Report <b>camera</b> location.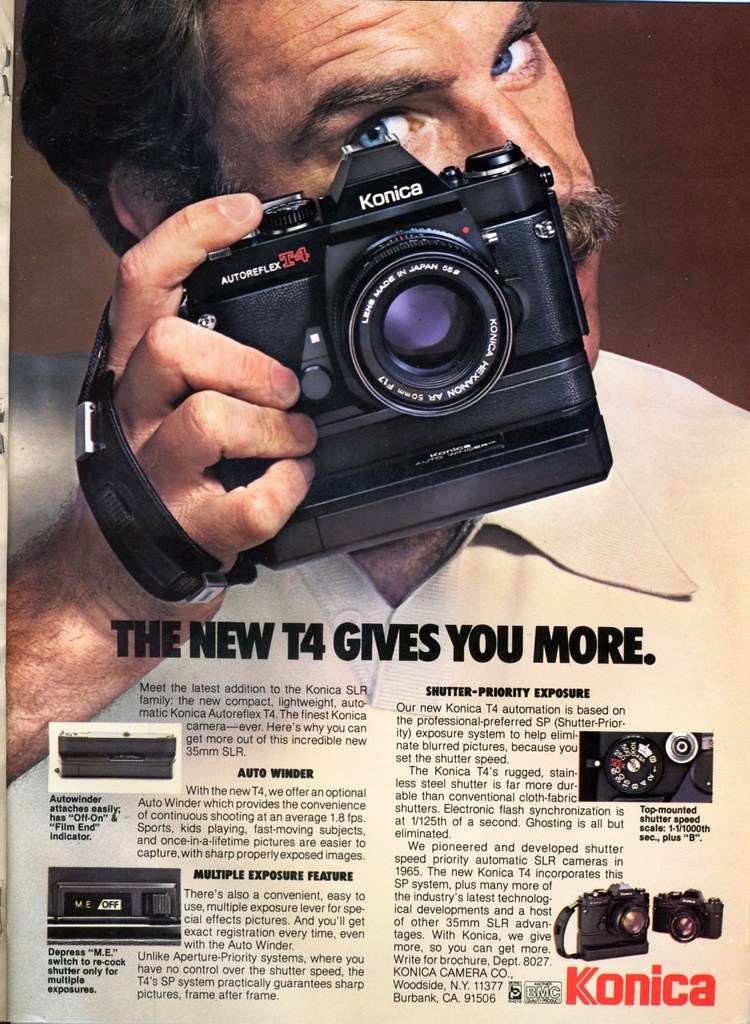
Report: box=[172, 138, 615, 568].
